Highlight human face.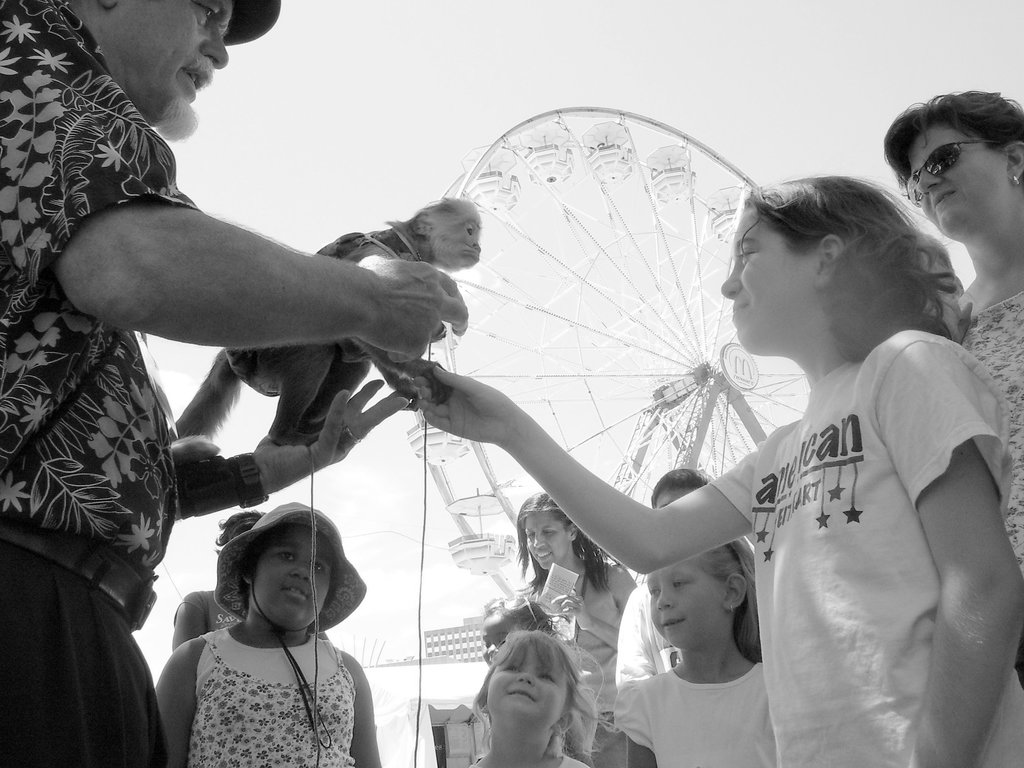
Highlighted region: [724,203,823,355].
